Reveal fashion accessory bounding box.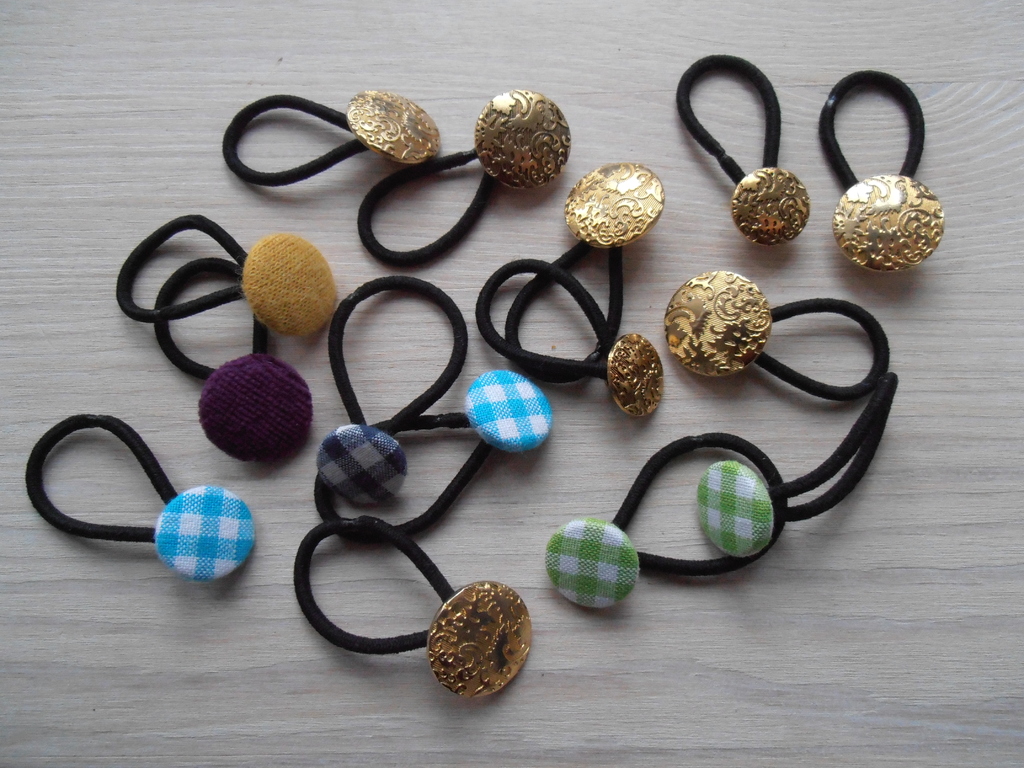
Revealed: 674:54:809:247.
